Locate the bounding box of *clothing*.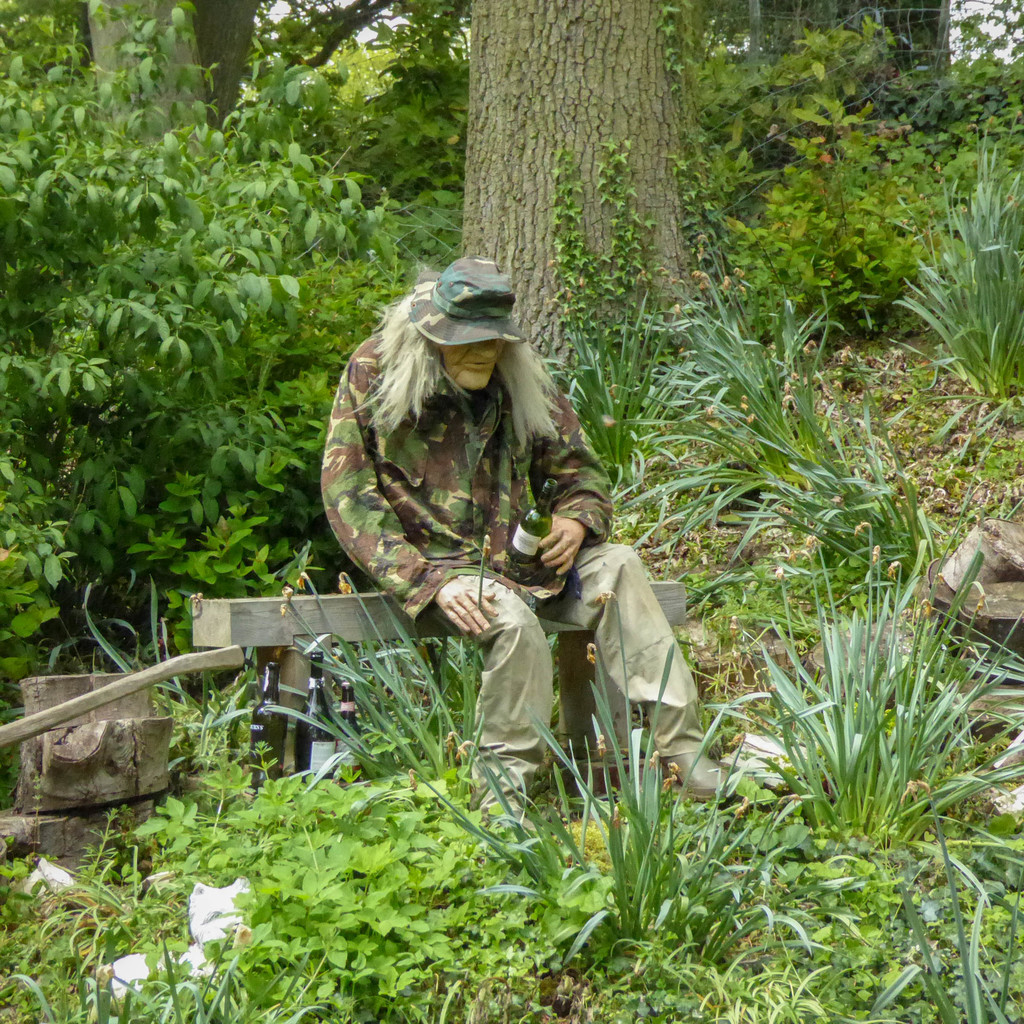
Bounding box: {"x1": 313, "y1": 243, "x2": 723, "y2": 852}.
